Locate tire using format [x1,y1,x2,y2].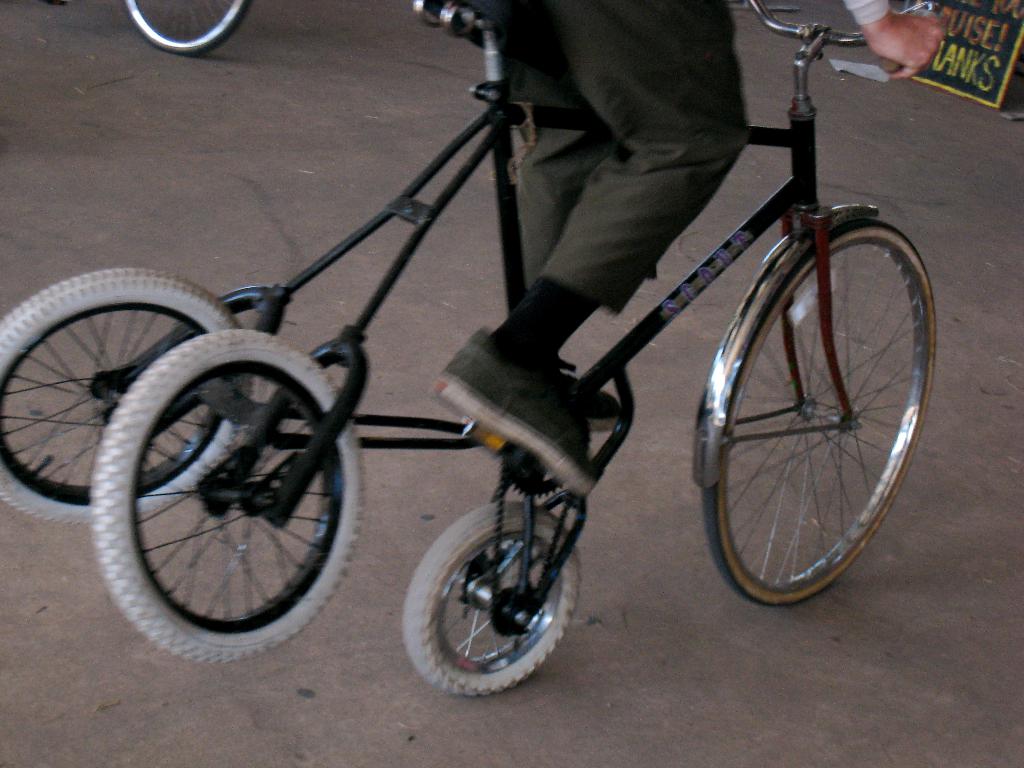
[122,2,250,54].
